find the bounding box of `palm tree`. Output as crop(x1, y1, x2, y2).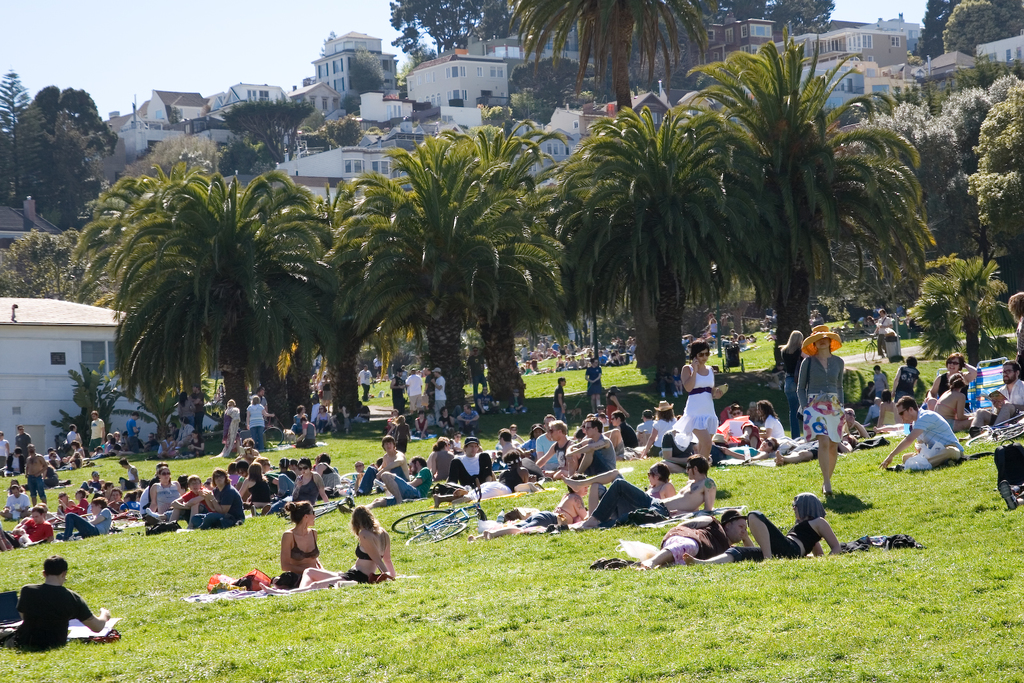
crop(735, 68, 910, 332).
